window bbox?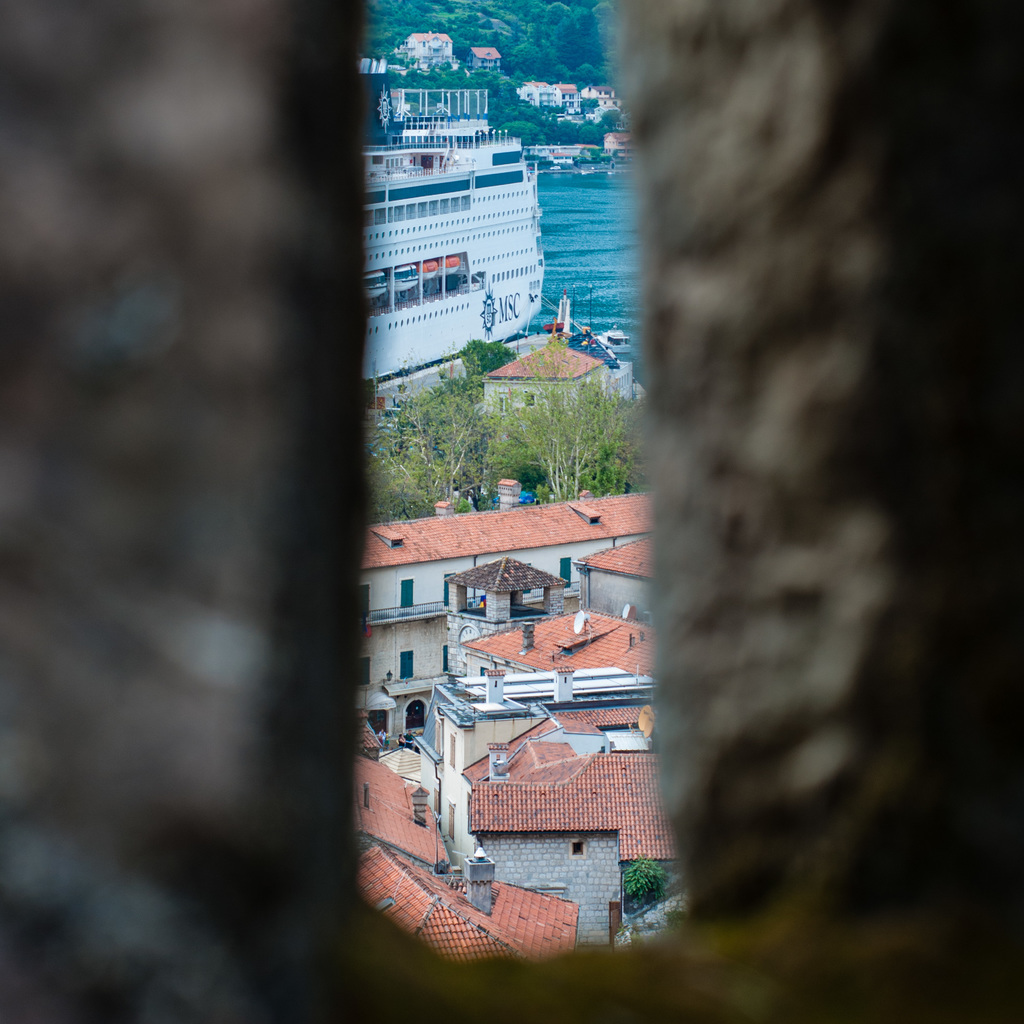
box(366, 710, 389, 739)
